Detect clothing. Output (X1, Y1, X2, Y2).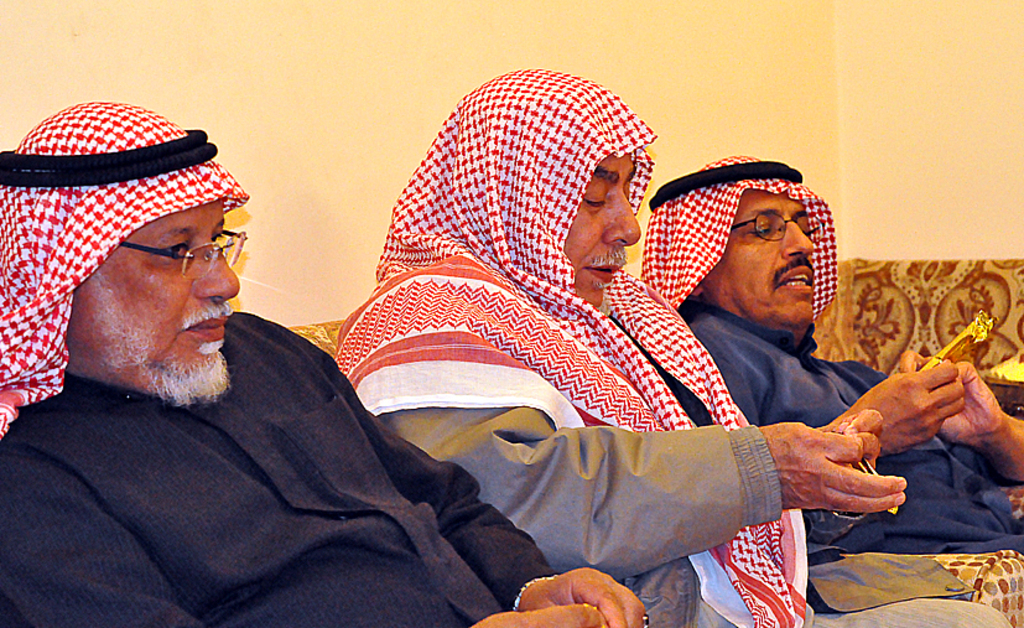
(0, 311, 565, 627).
